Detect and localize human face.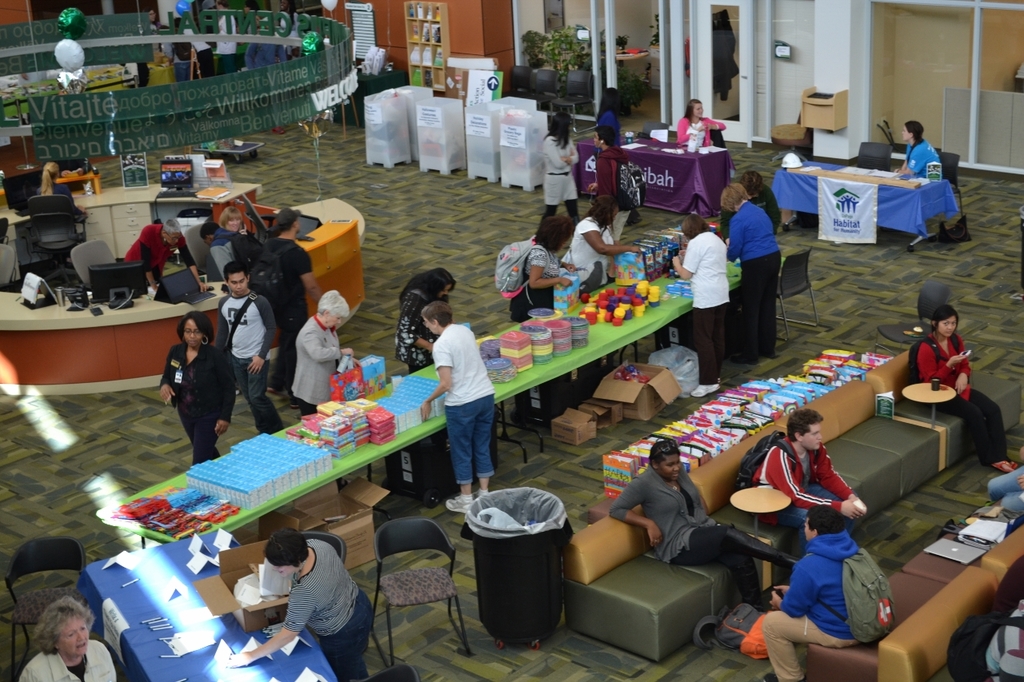
Localized at box=[424, 318, 435, 330].
